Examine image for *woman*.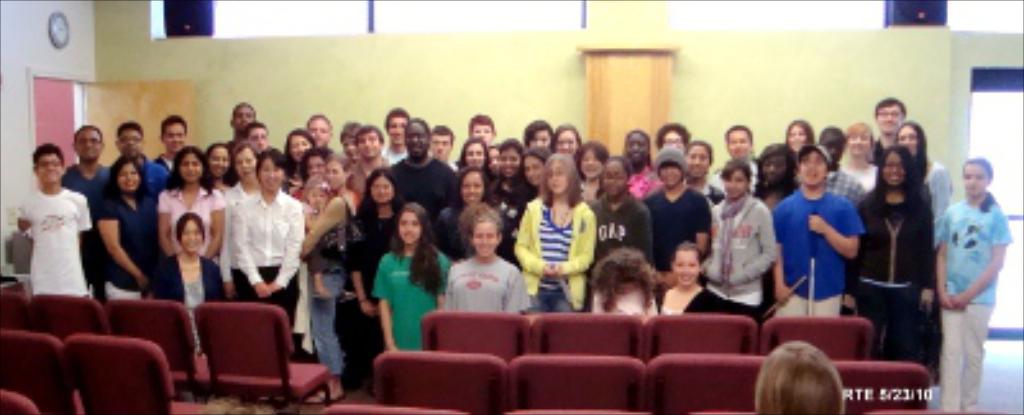
Examination result: <bbox>282, 126, 315, 161</bbox>.
